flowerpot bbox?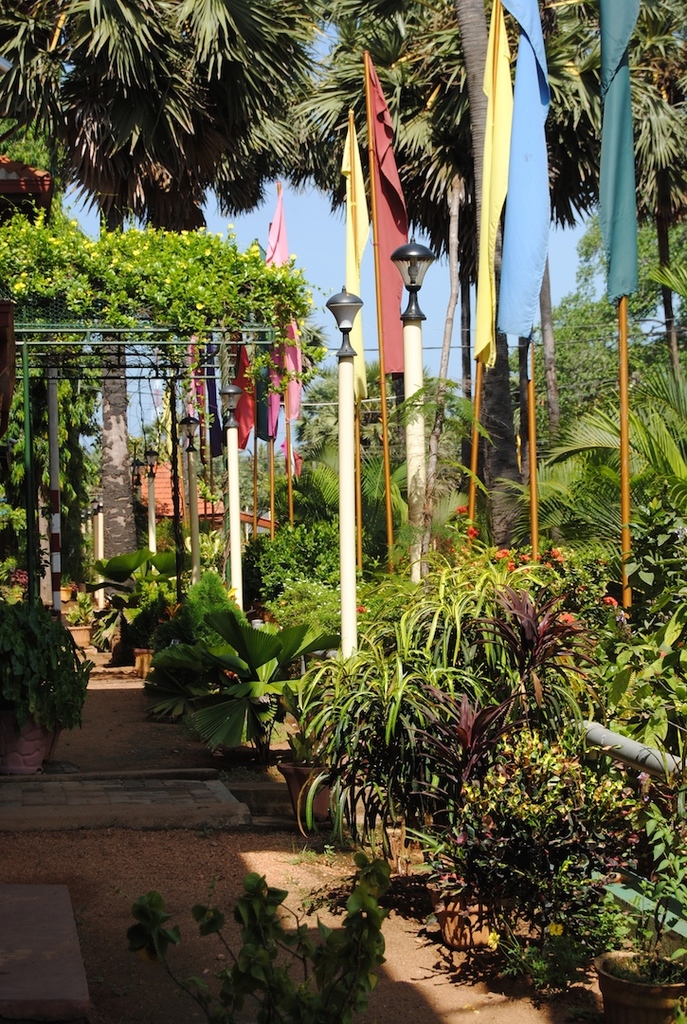
bbox=[0, 692, 54, 775]
